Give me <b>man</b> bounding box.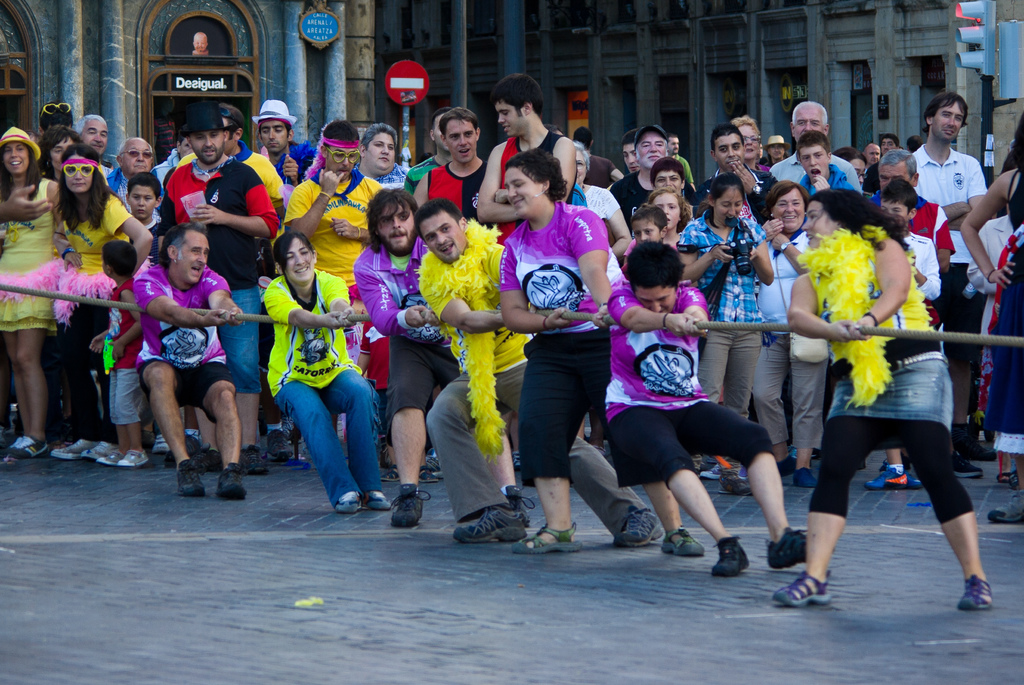
Rect(696, 121, 774, 226).
